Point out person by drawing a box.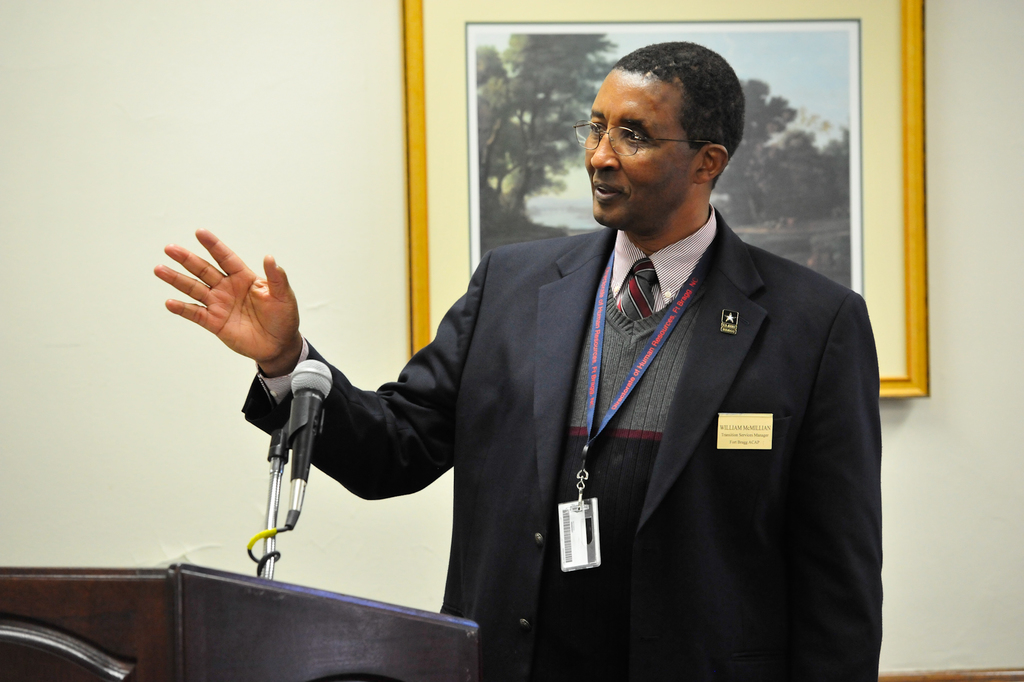
rect(151, 39, 887, 681).
